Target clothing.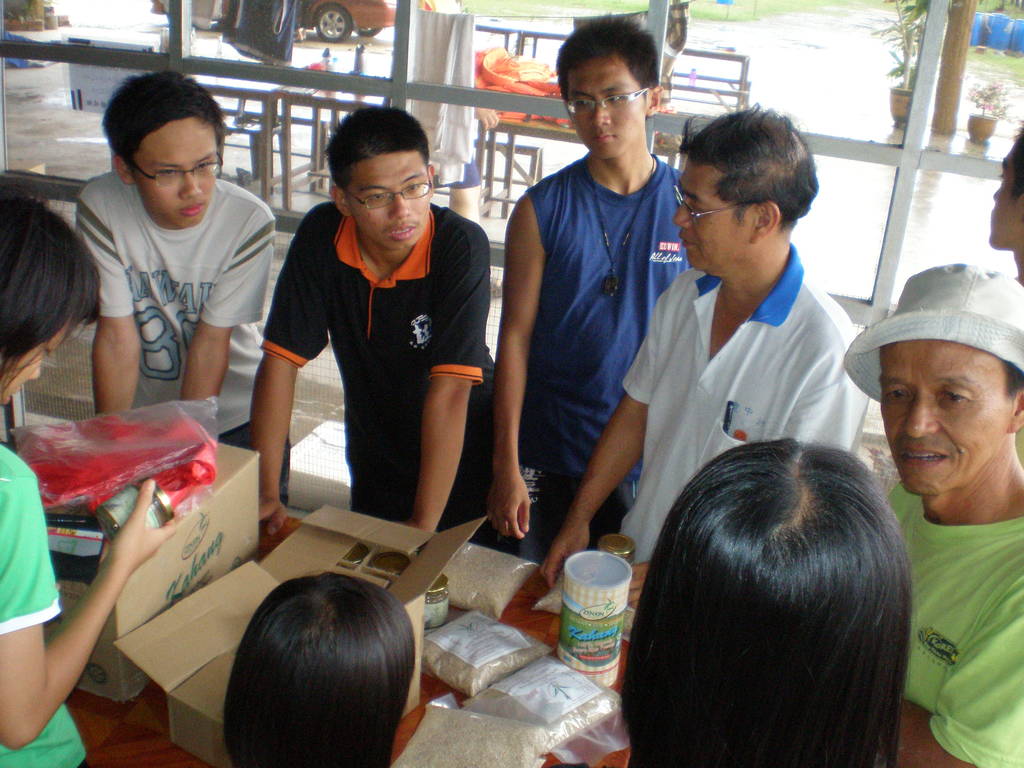
Target region: {"x1": 0, "y1": 437, "x2": 84, "y2": 767}.
